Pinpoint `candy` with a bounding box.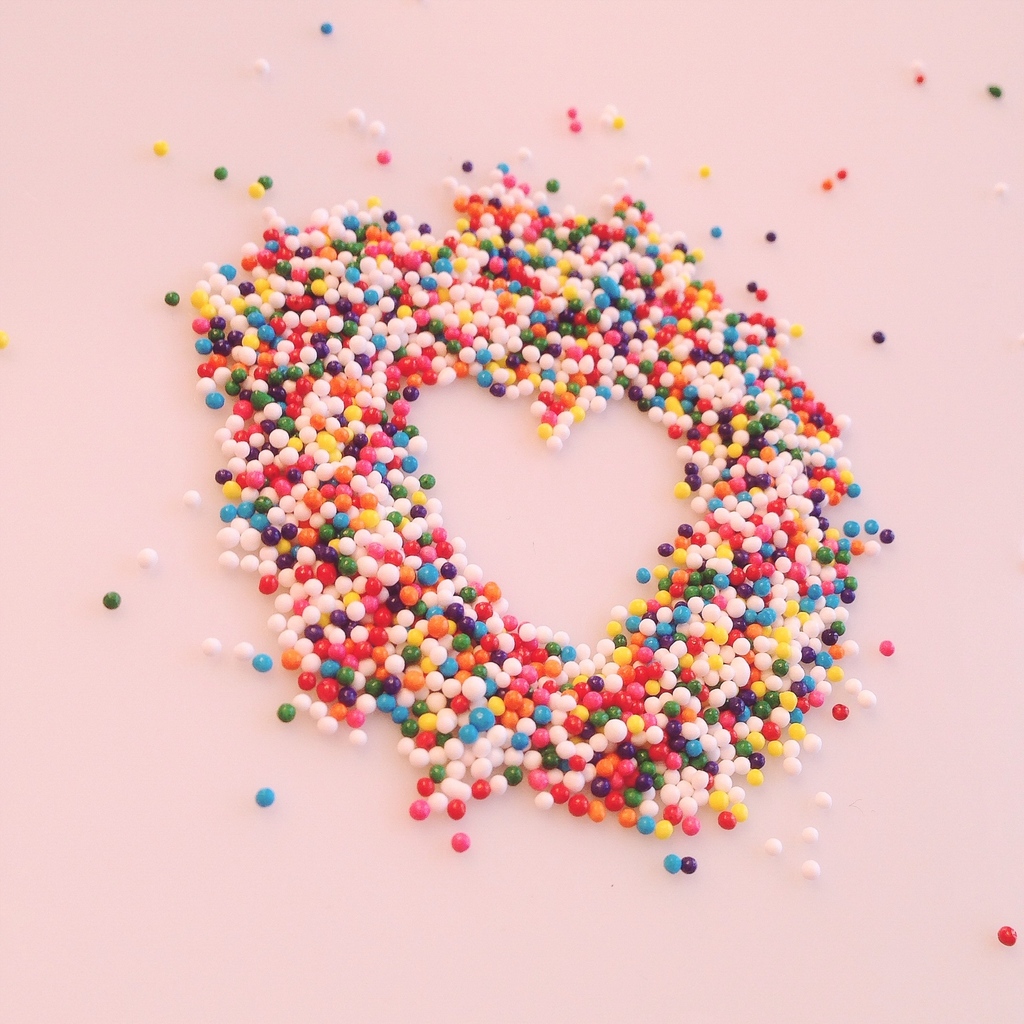
select_region(101, 589, 120, 615).
